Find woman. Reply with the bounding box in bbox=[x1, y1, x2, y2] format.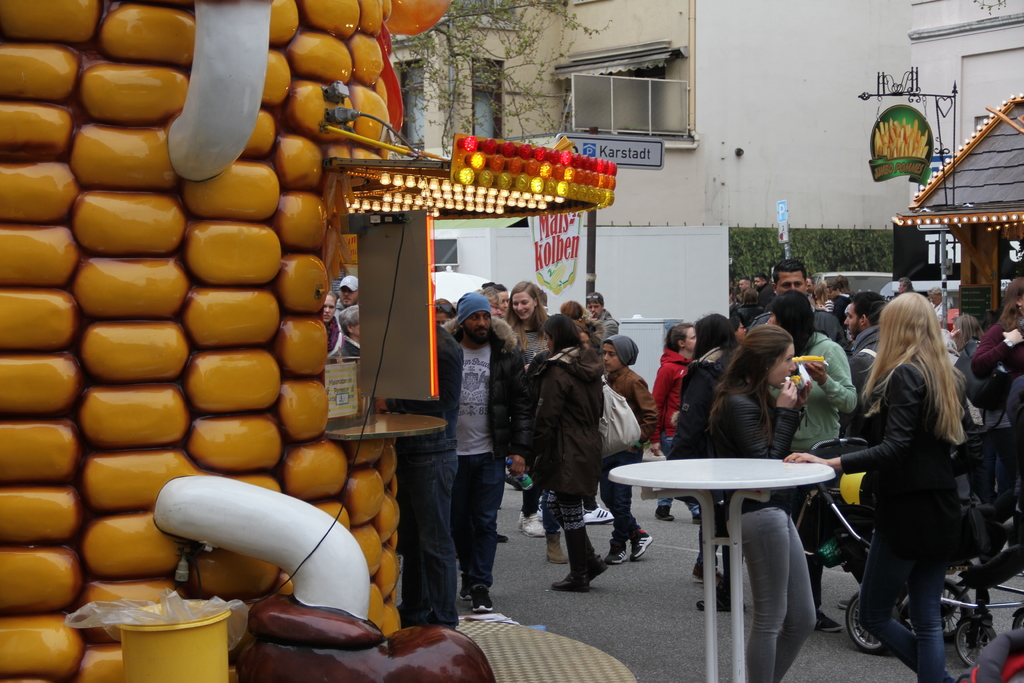
bbox=[736, 293, 764, 322].
